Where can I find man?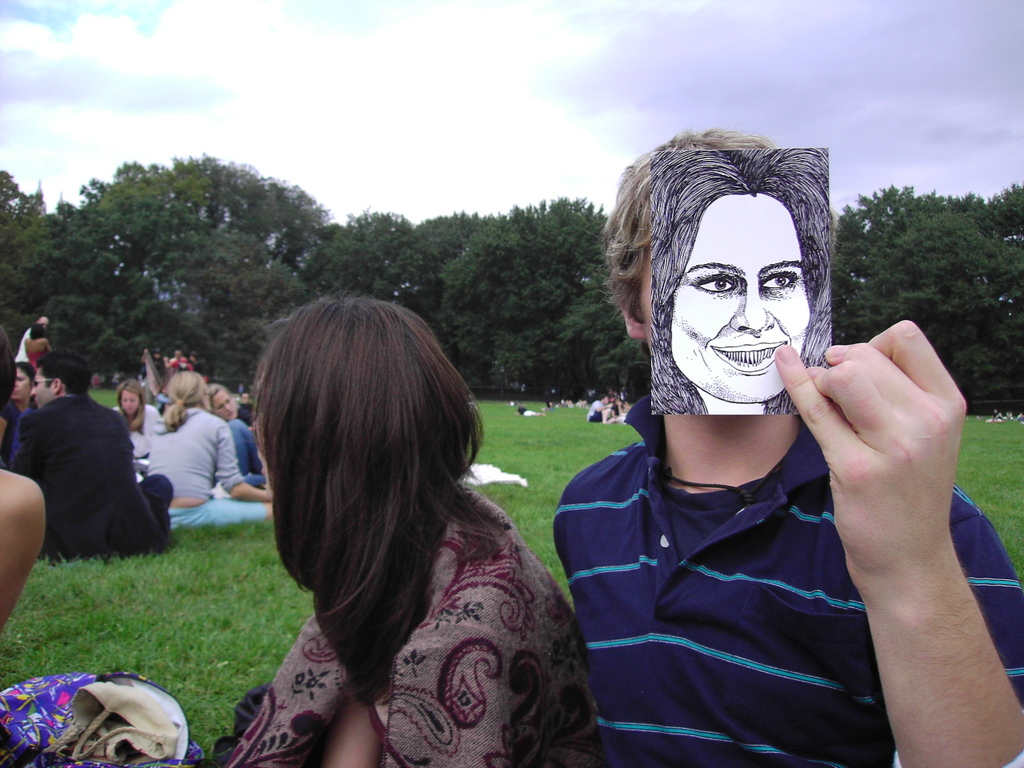
You can find it at (x1=14, y1=348, x2=163, y2=588).
